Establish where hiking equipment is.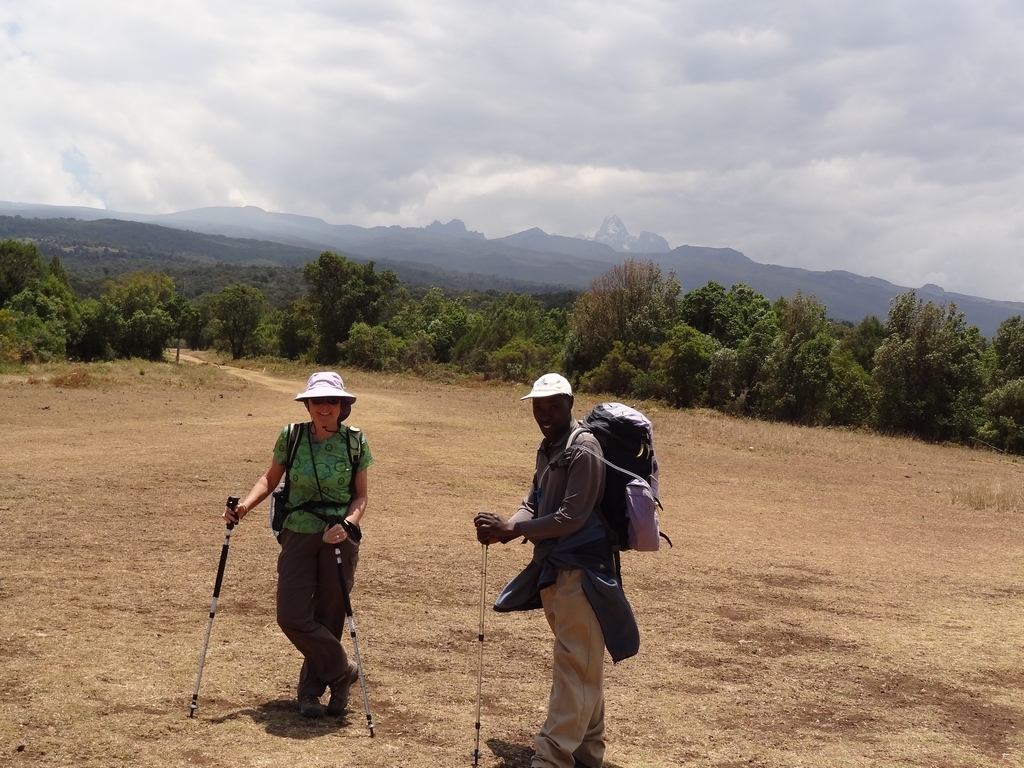
Established at [x1=188, y1=494, x2=234, y2=716].
